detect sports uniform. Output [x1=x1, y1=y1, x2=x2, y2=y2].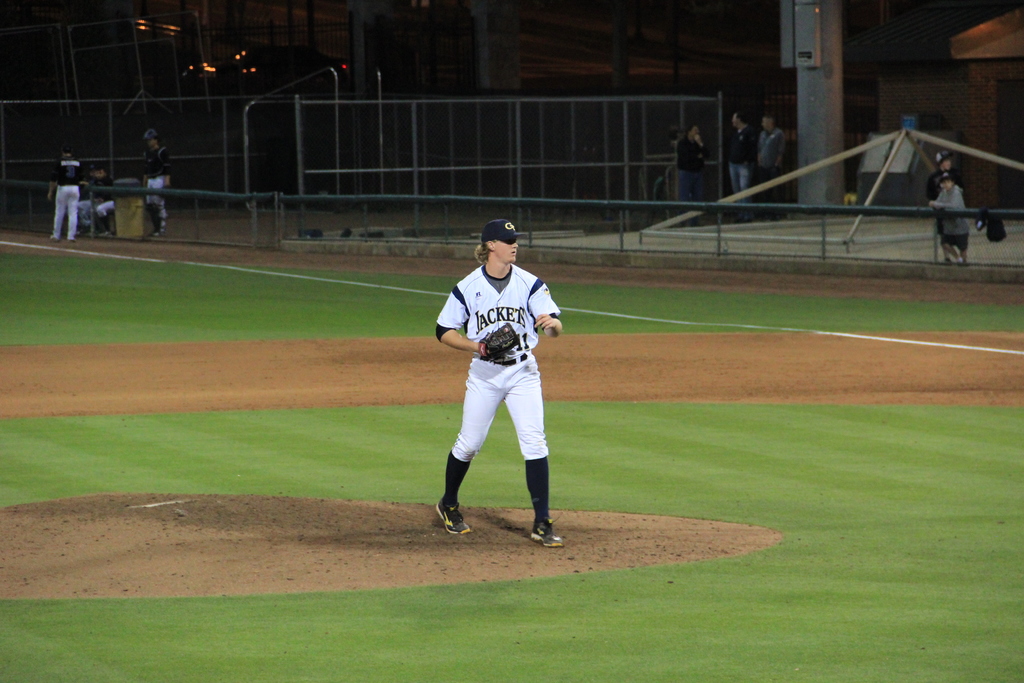
[x1=145, y1=131, x2=172, y2=231].
